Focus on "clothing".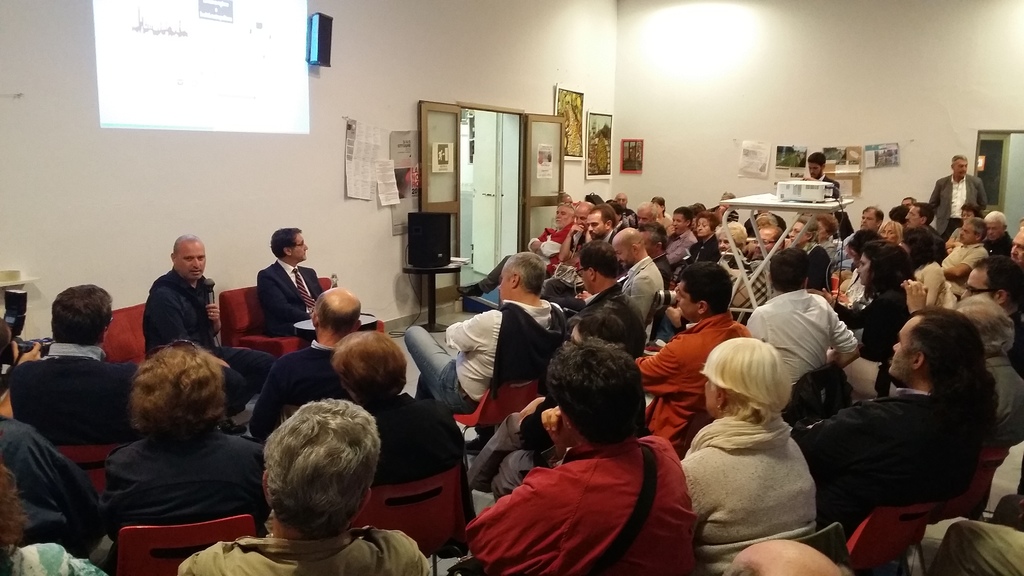
Focused at BBox(829, 261, 881, 318).
